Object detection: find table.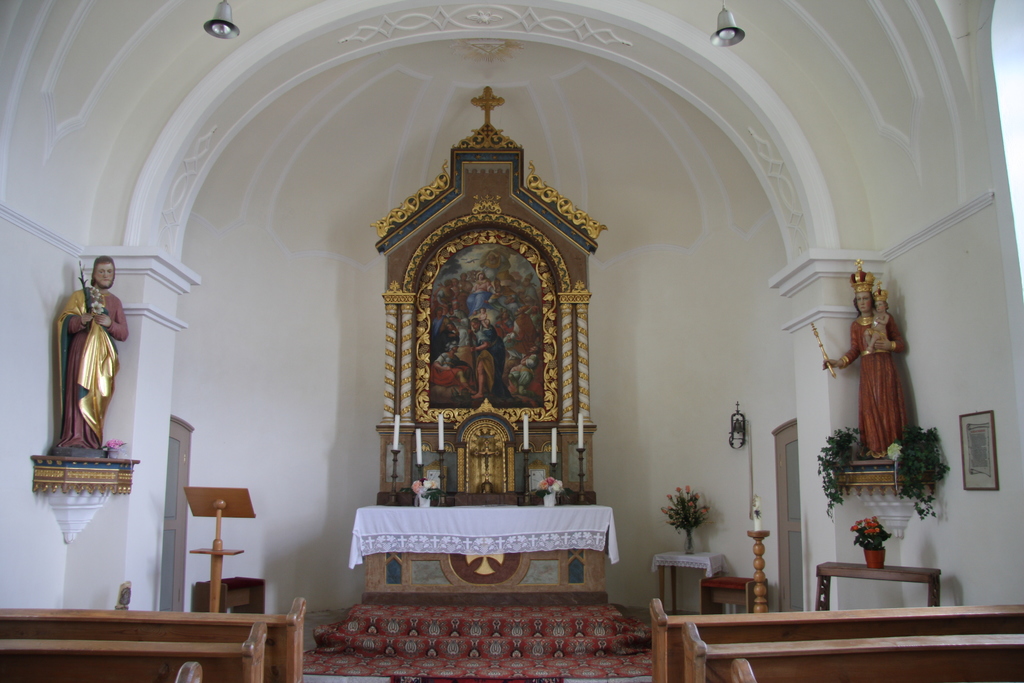
(0, 595, 309, 682).
